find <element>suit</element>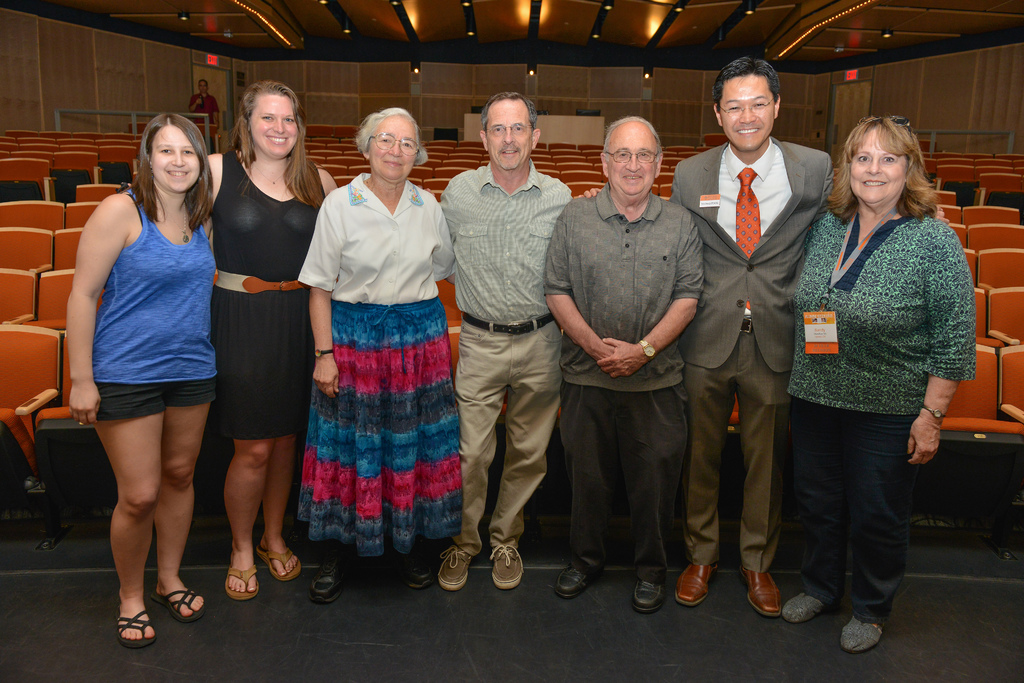
689, 52, 827, 607
